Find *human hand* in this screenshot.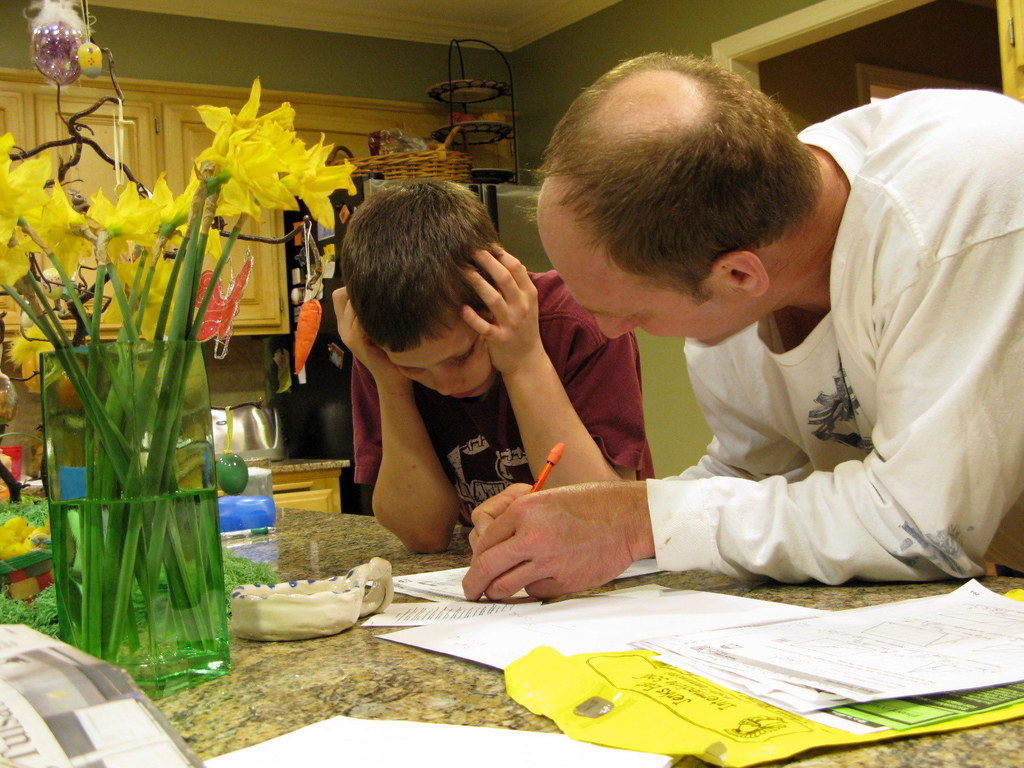
The bounding box for *human hand* is [467, 480, 532, 552].
